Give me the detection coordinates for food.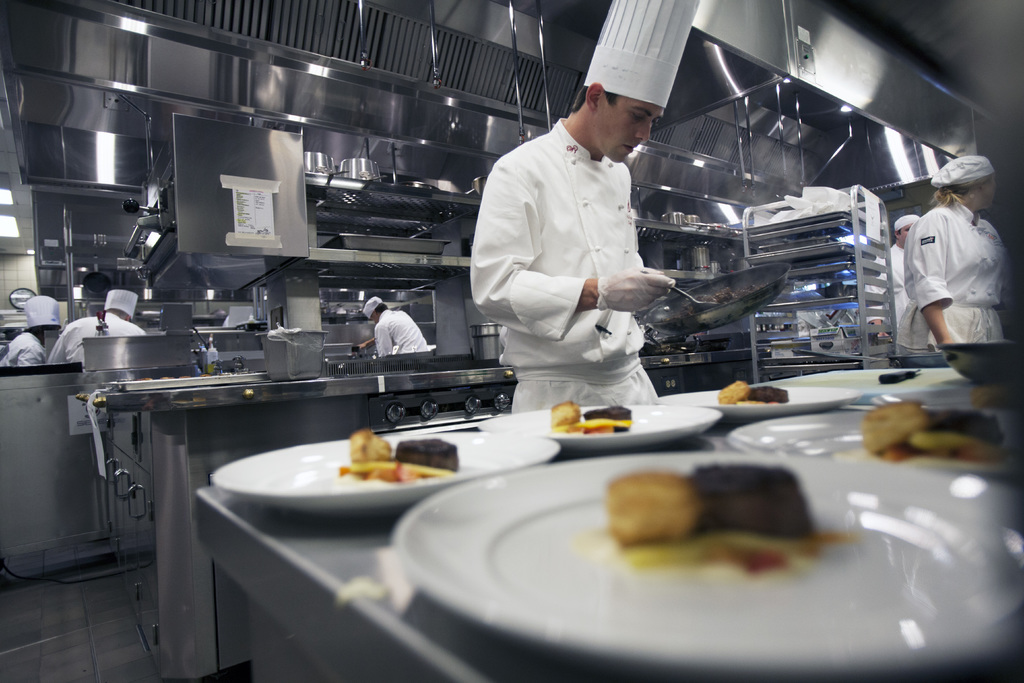
select_region(76, 389, 108, 406).
